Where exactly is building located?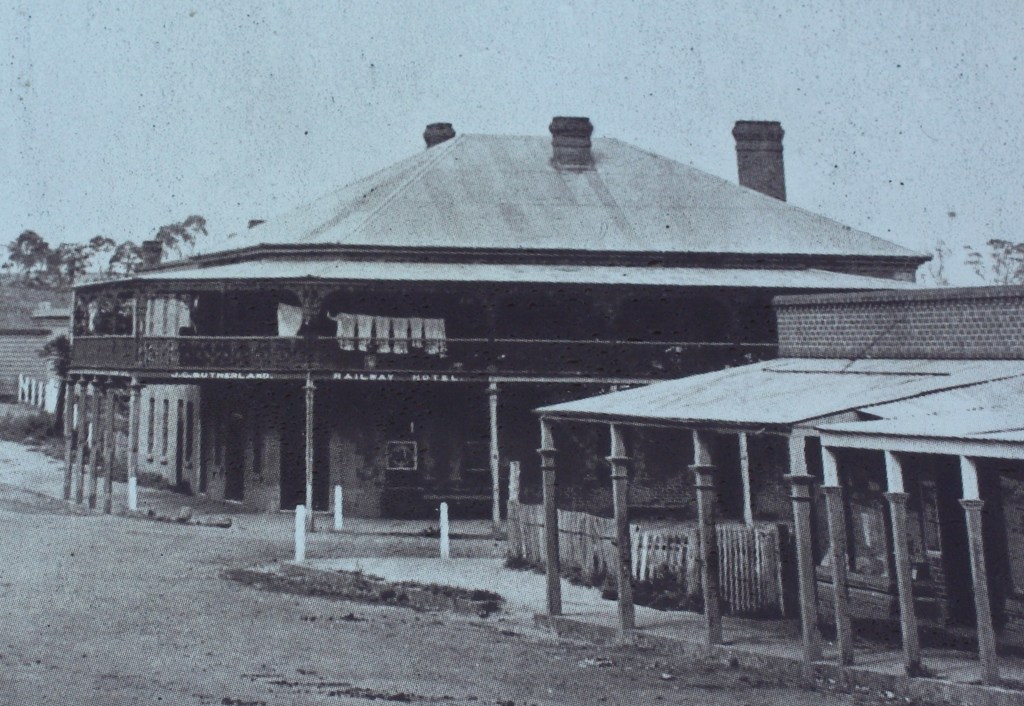
Its bounding box is 61 115 936 530.
